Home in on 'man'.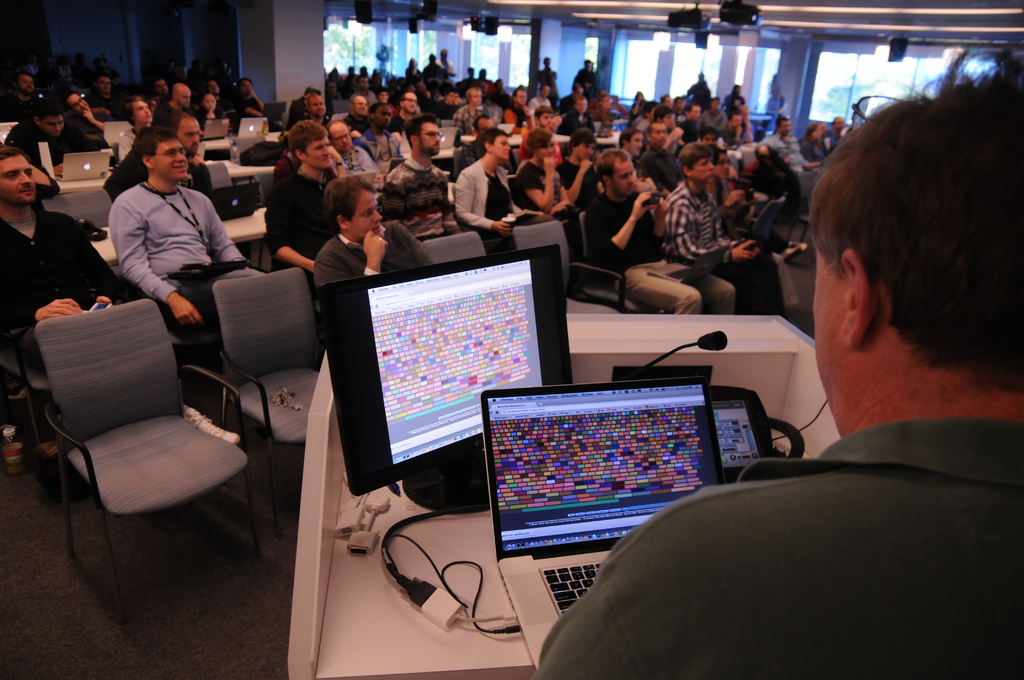
Homed in at (598,145,735,313).
